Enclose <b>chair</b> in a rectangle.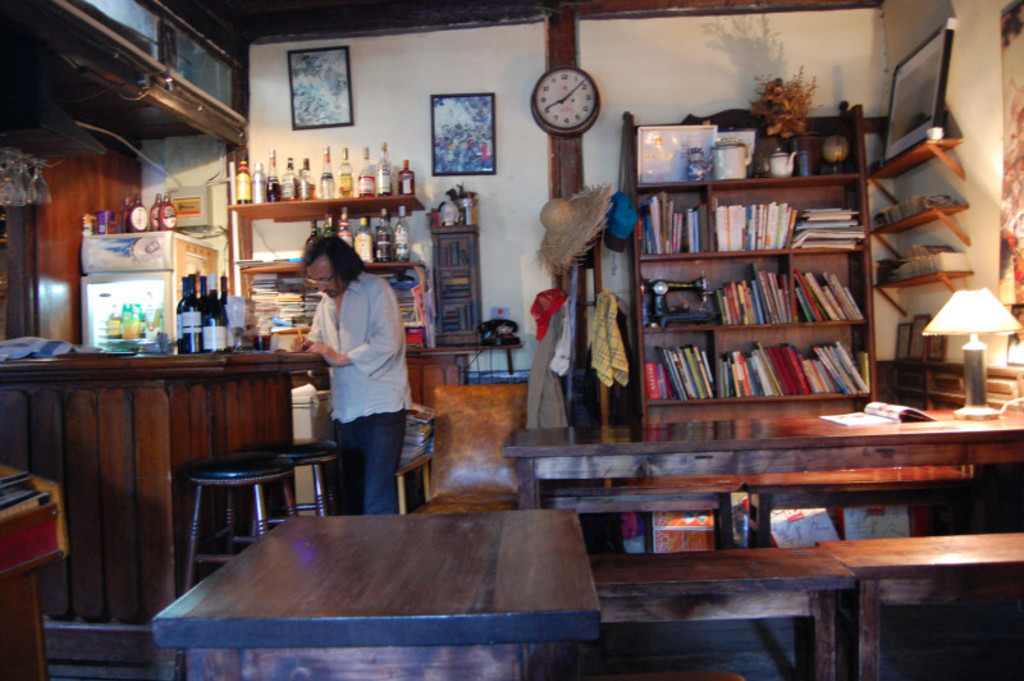
bbox(406, 379, 538, 524).
